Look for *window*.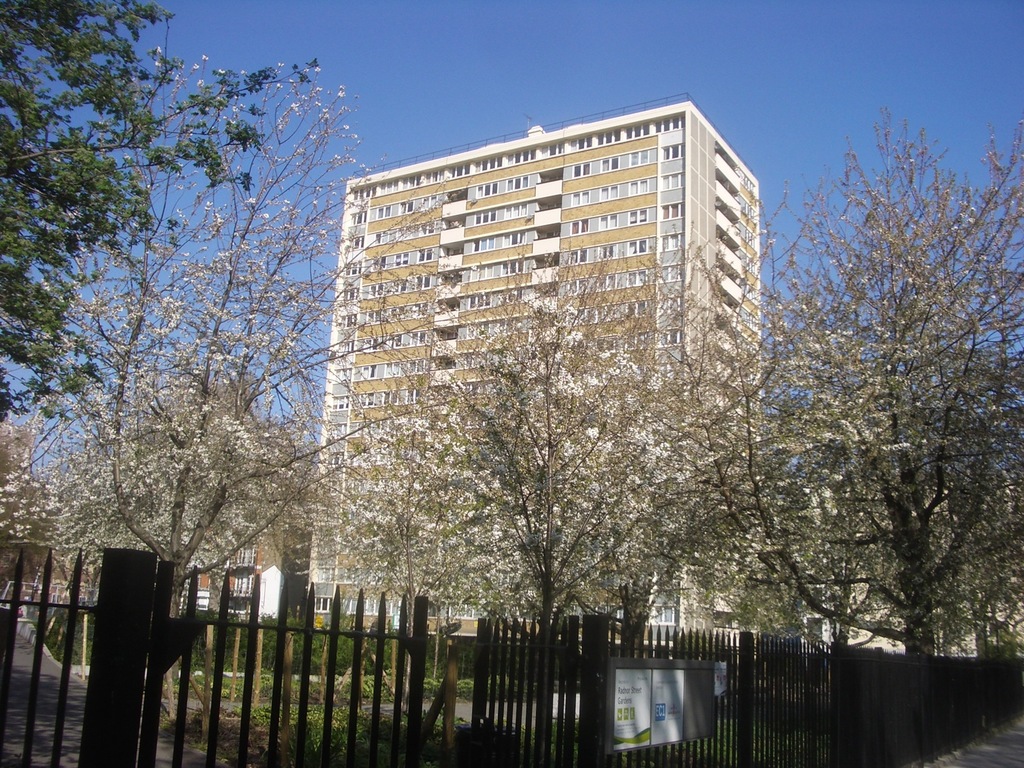
Found: pyautogui.locateOnScreen(361, 362, 373, 378).
